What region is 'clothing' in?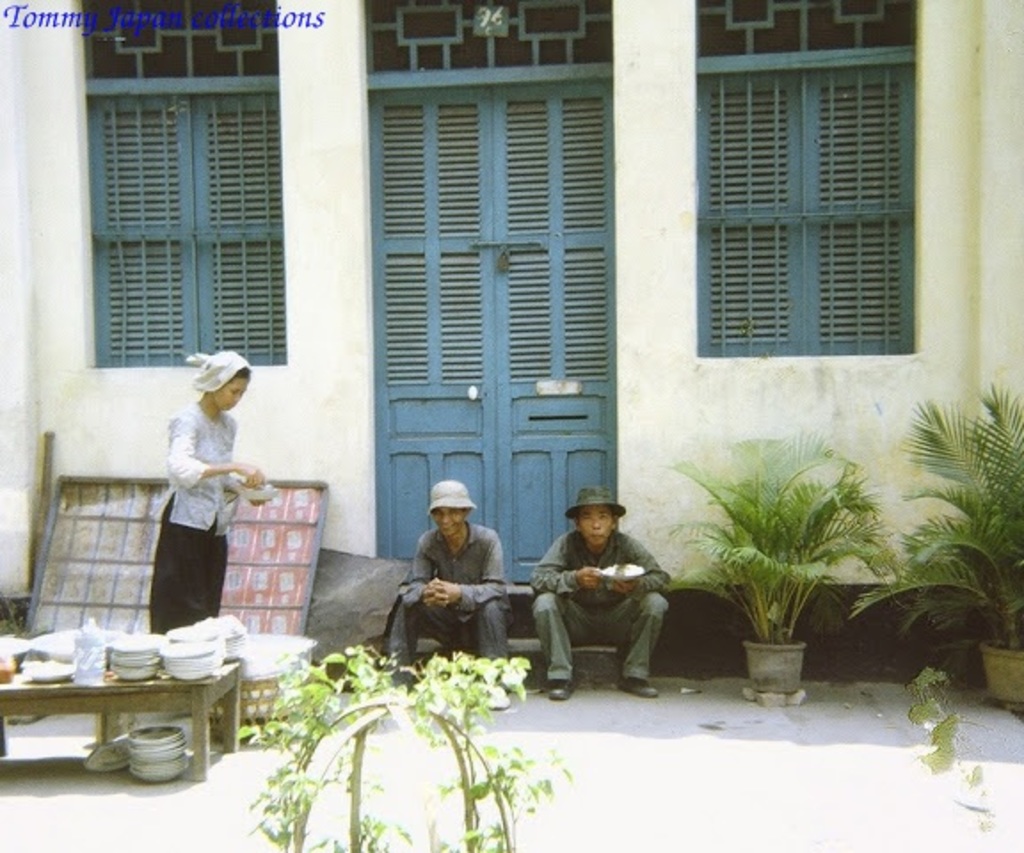
x1=144, y1=400, x2=242, y2=640.
